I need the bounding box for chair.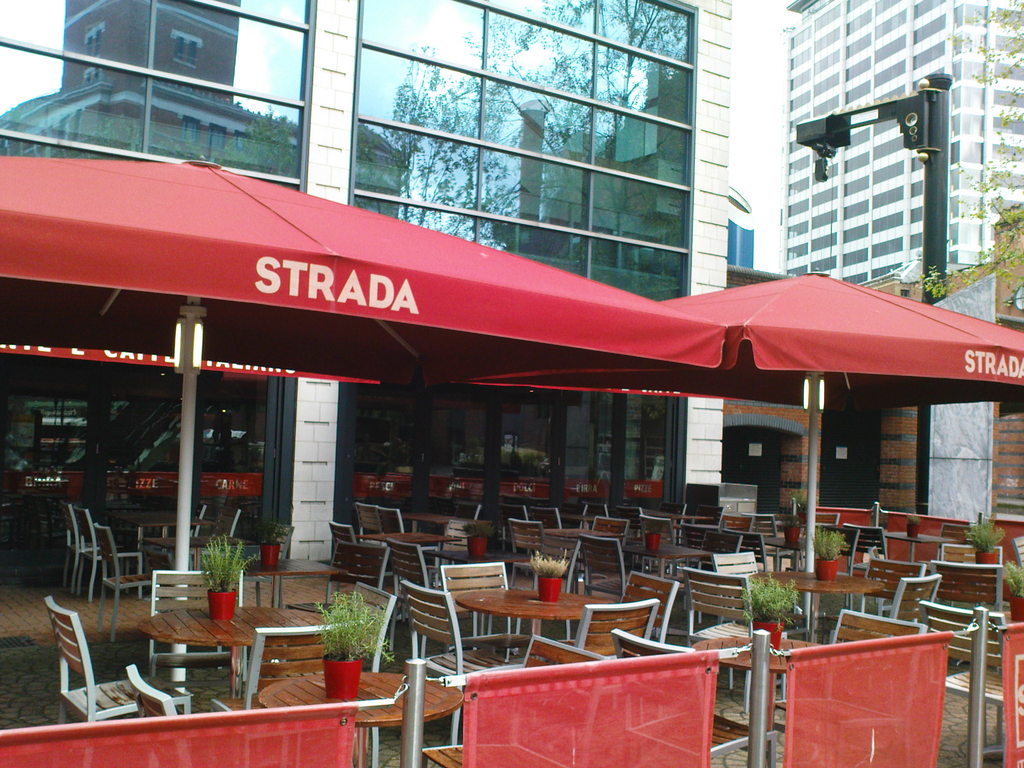
Here it is: crop(687, 526, 742, 618).
